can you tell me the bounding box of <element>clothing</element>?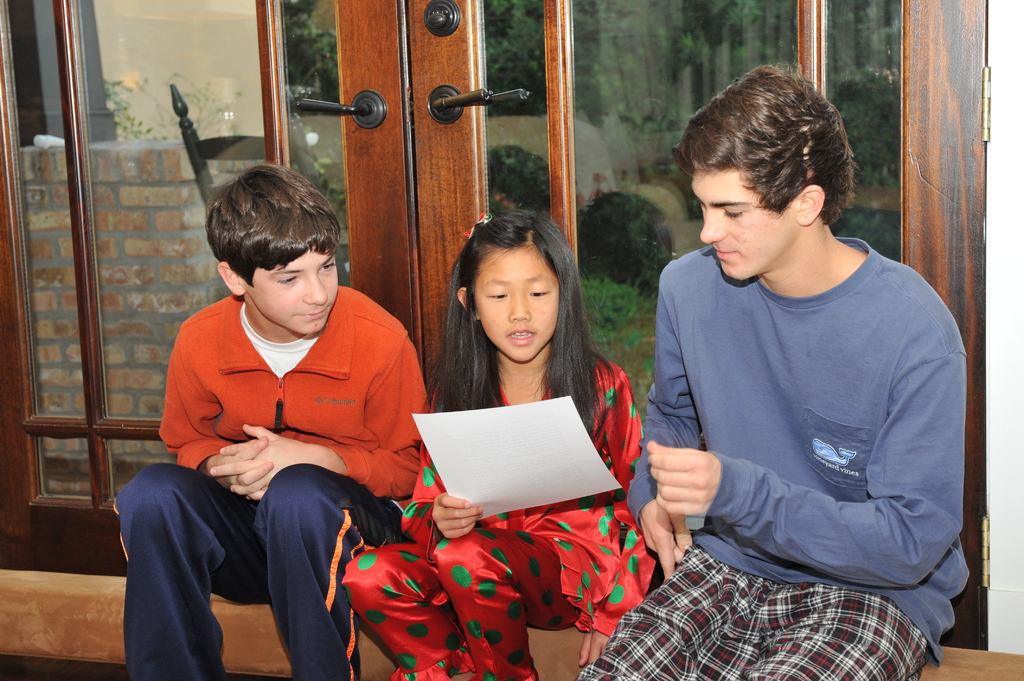
{"left": 340, "top": 351, "right": 656, "bottom": 680}.
